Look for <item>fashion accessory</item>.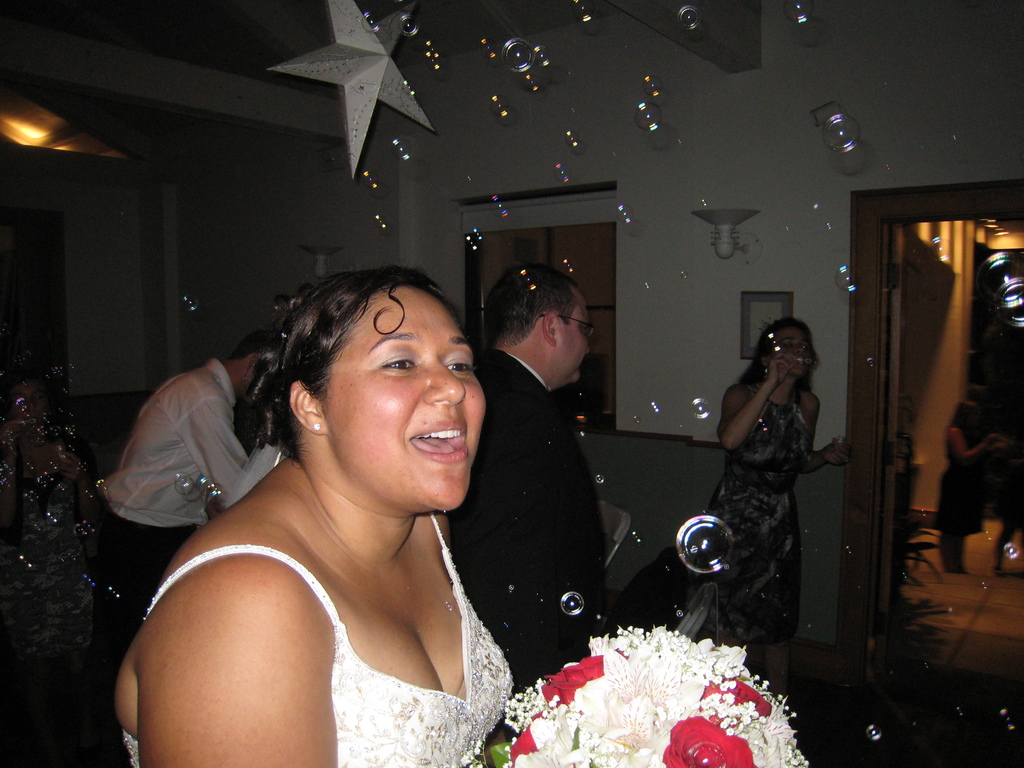
Found: region(310, 419, 320, 433).
